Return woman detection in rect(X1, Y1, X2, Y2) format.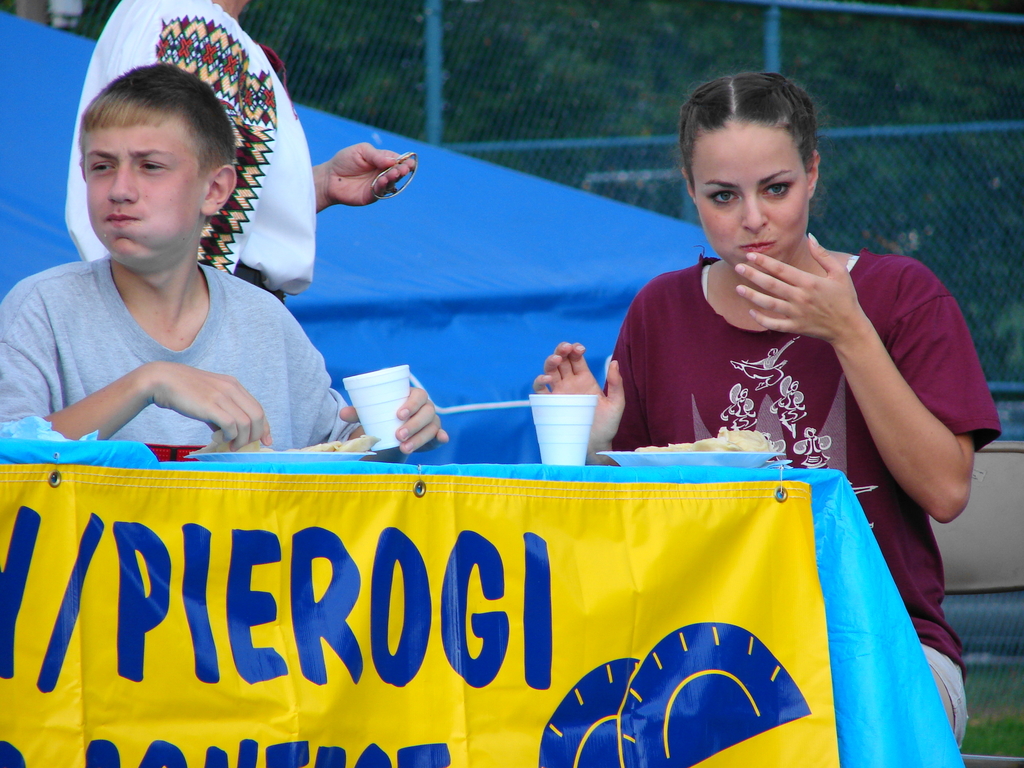
rect(61, 0, 419, 305).
